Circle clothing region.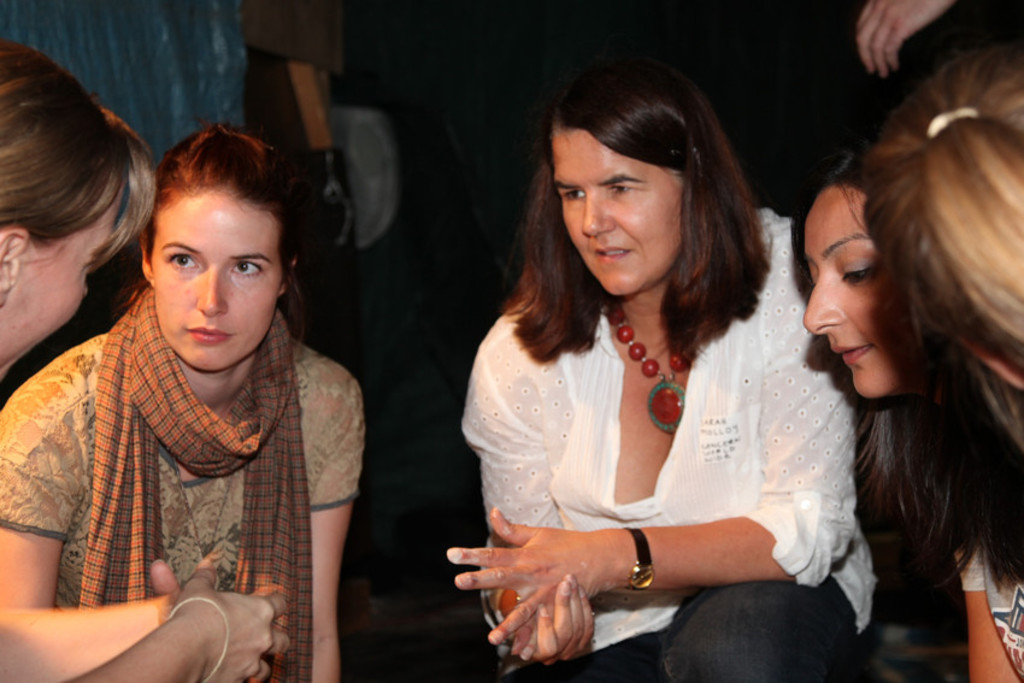
Region: 467 207 876 682.
